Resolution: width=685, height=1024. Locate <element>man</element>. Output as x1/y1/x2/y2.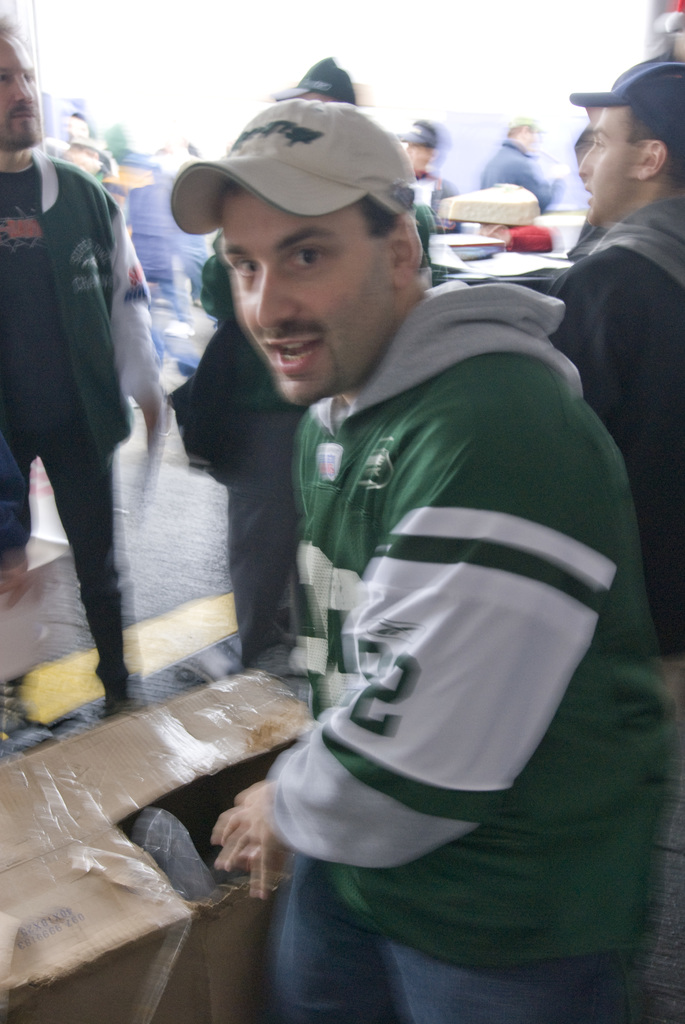
205/122/649/1023.
